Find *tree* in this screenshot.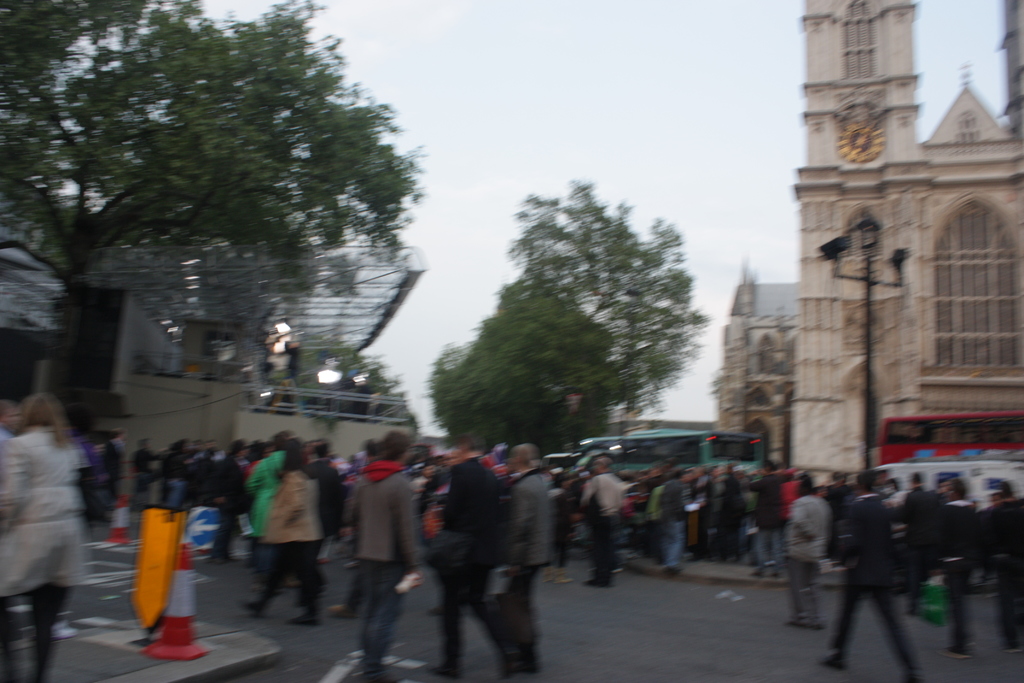
The bounding box for *tree* is {"x1": 286, "y1": 331, "x2": 408, "y2": 419}.
